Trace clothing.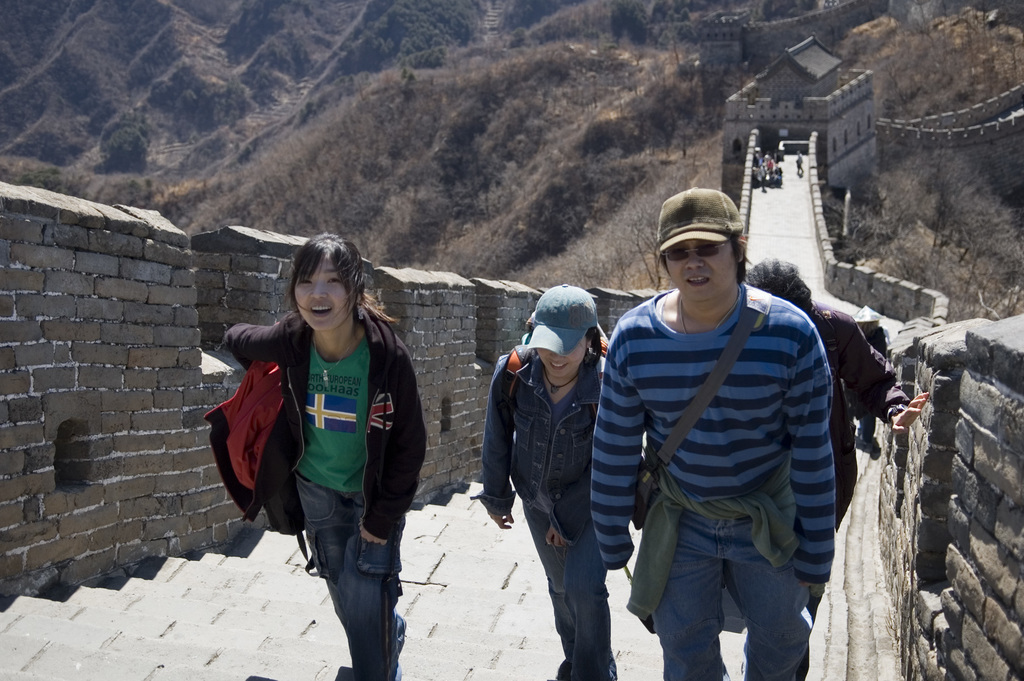
Traced to {"left": 843, "top": 326, "right": 887, "bottom": 446}.
